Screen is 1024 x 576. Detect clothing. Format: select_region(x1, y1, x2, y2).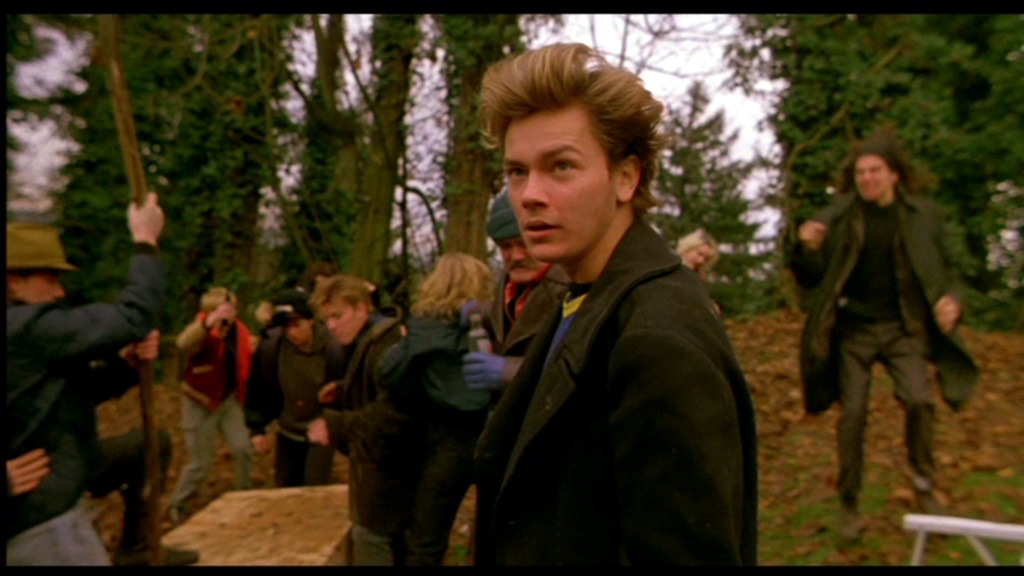
select_region(392, 301, 489, 575).
